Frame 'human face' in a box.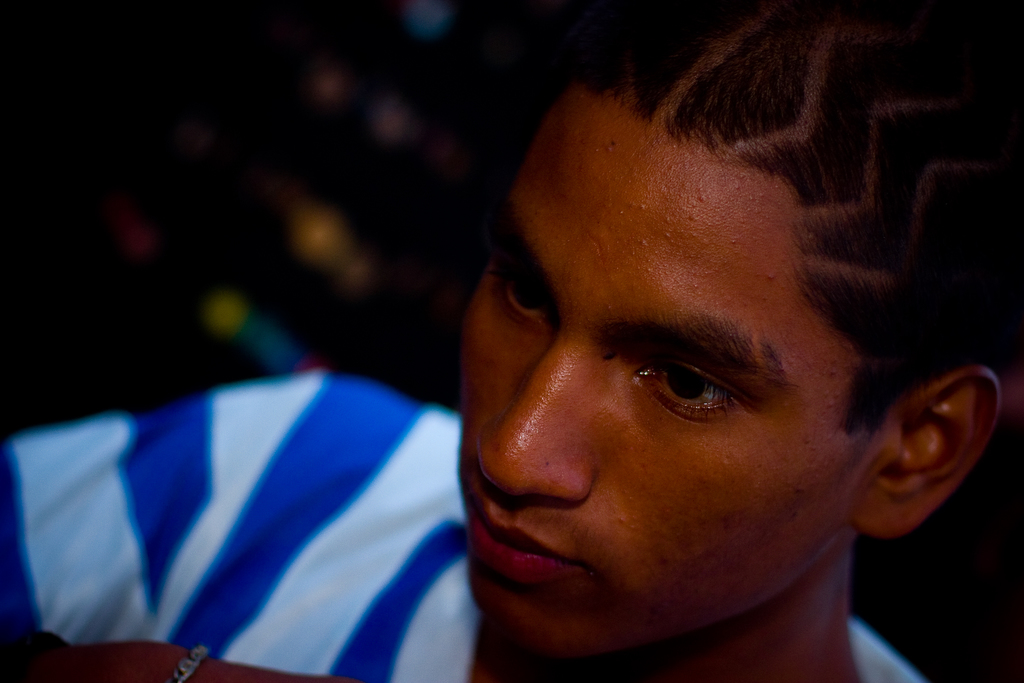
x1=456, y1=89, x2=871, y2=656.
